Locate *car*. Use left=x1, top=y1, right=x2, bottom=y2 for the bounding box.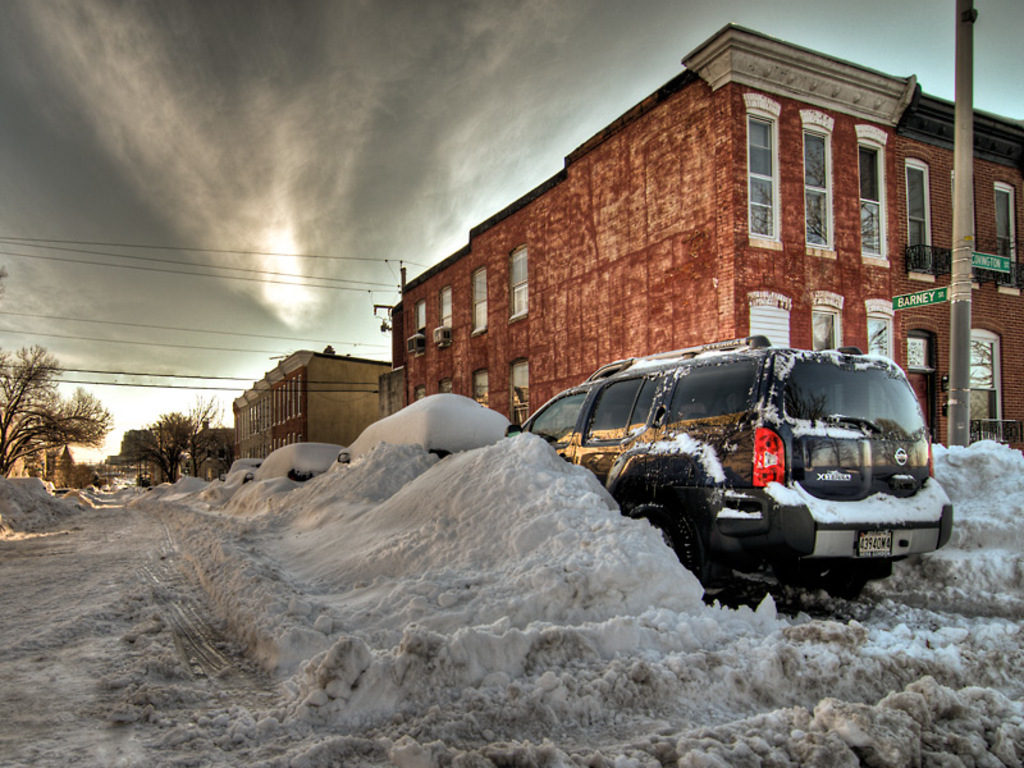
left=332, top=403, right=506, bottom=460.
